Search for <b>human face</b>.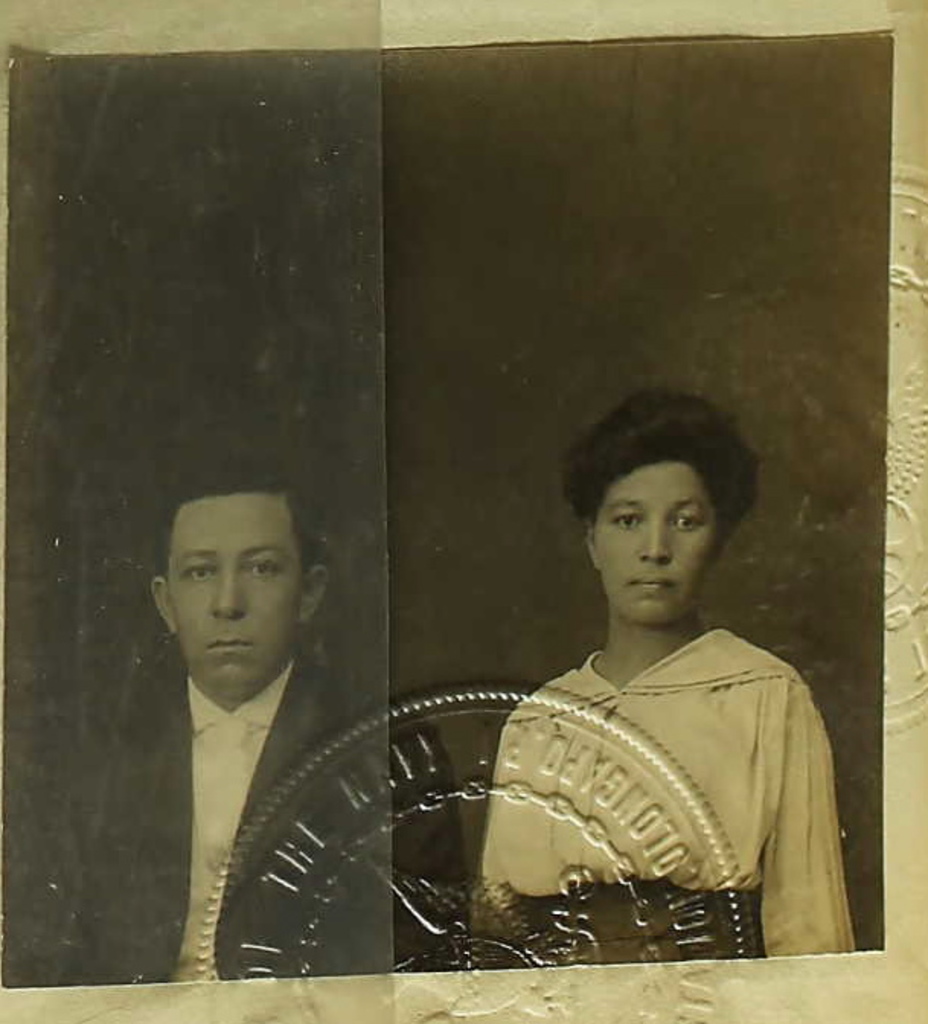
Found at 597:468:707:629.
